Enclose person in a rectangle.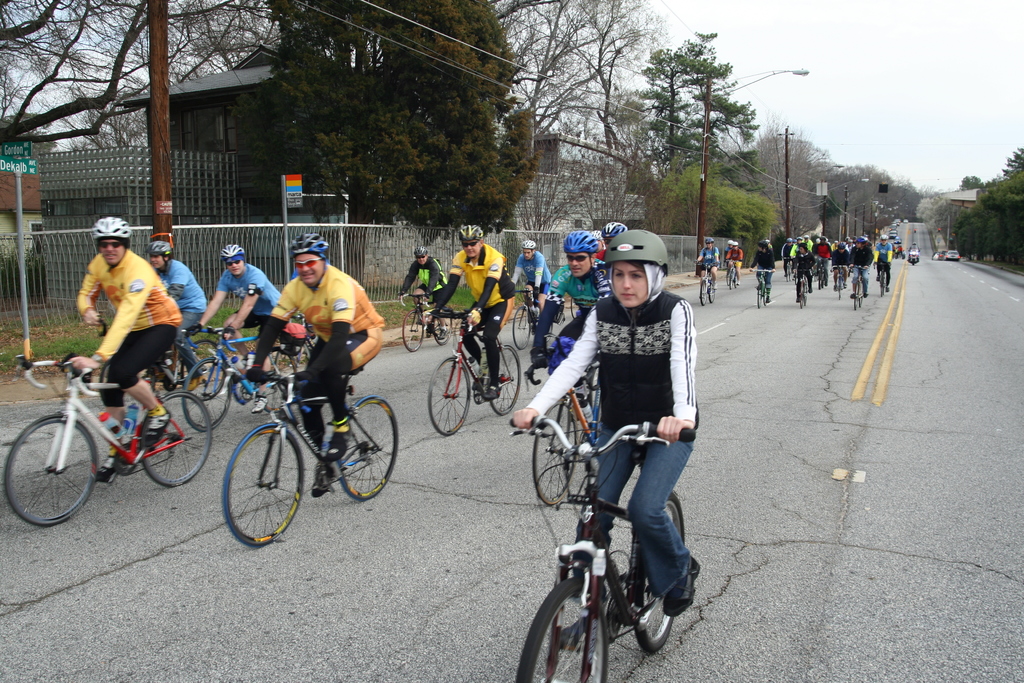
bbox(907, 242, 921, 261).
